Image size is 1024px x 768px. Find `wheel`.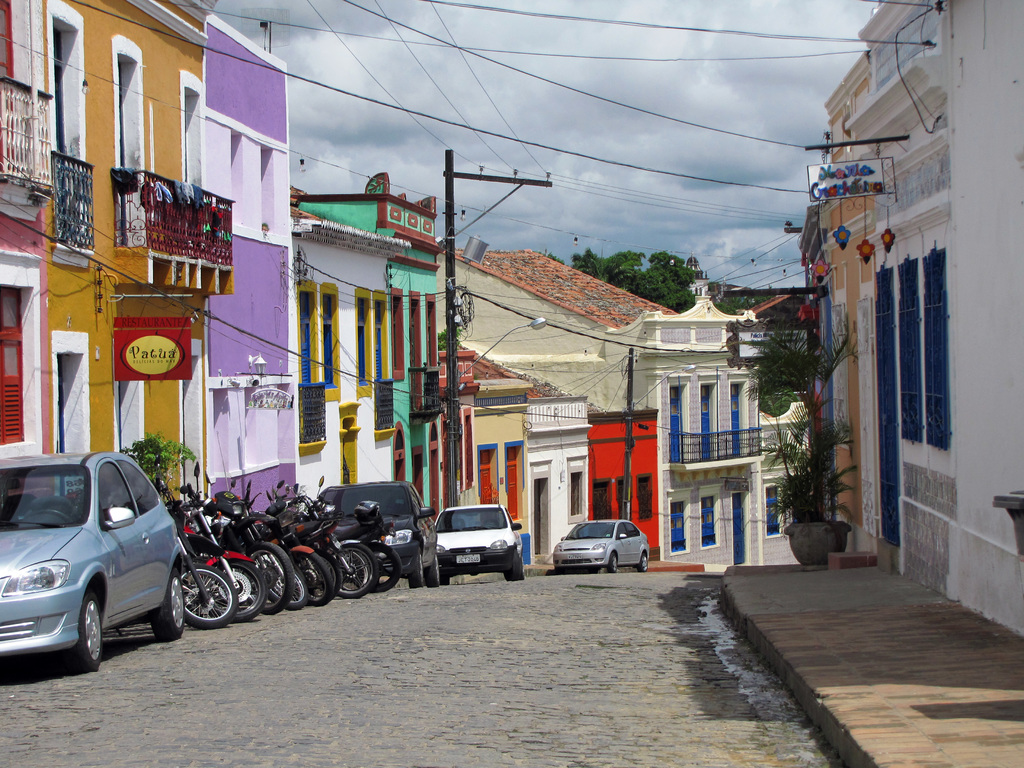
511 553 525 583.
